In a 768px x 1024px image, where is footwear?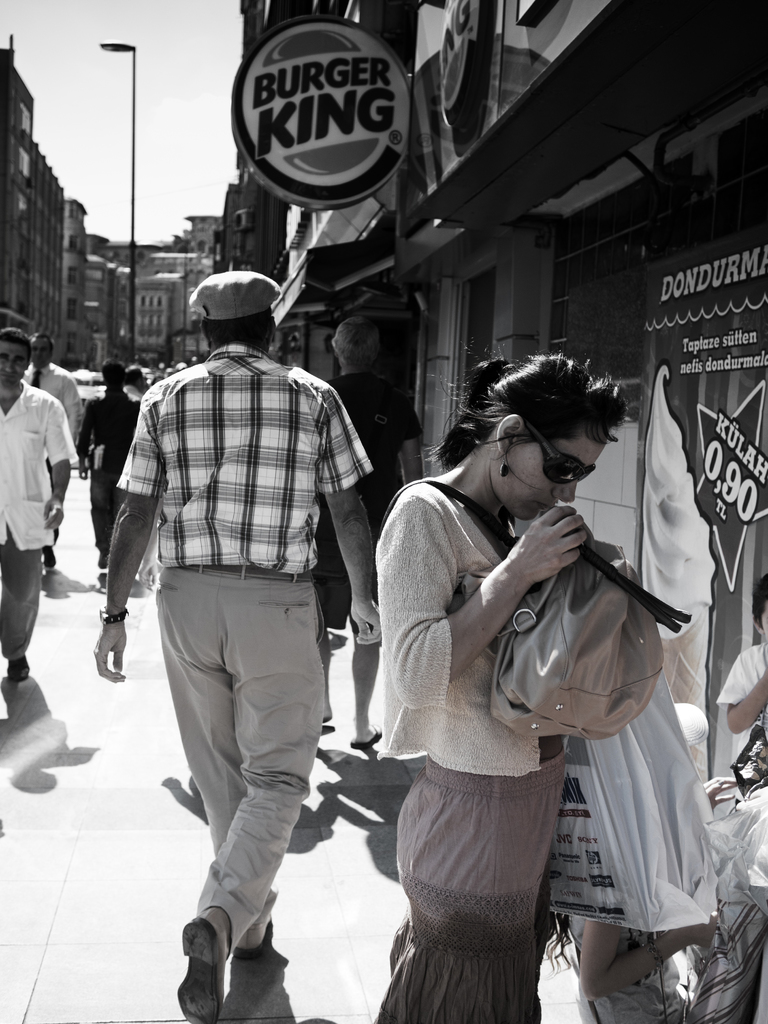
bbox=(347, 721, 381, 752).
